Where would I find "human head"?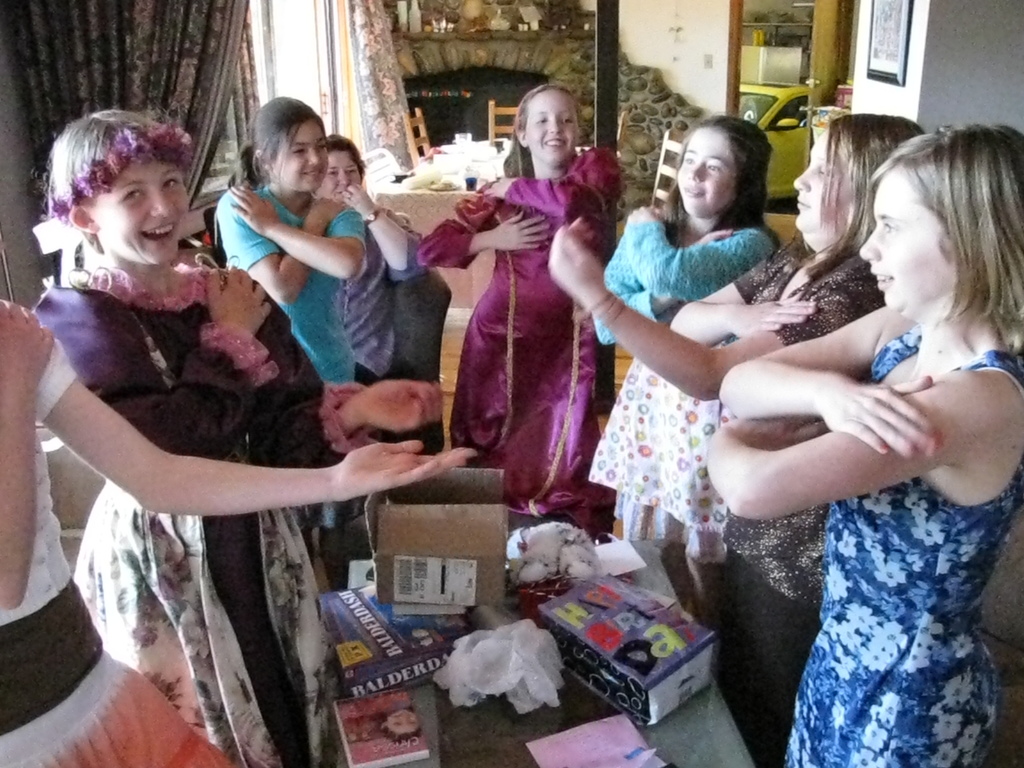
At x1=380, y1=709, x2=419, y2=746.
